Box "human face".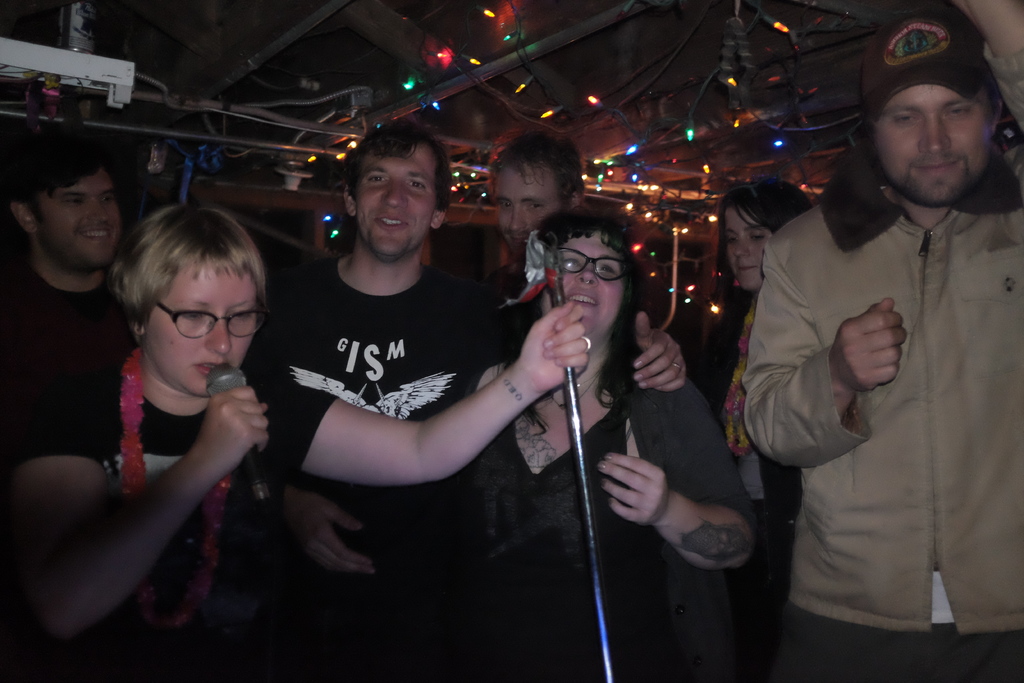
<bbox>875, 86, 991, 210</bbox>.
